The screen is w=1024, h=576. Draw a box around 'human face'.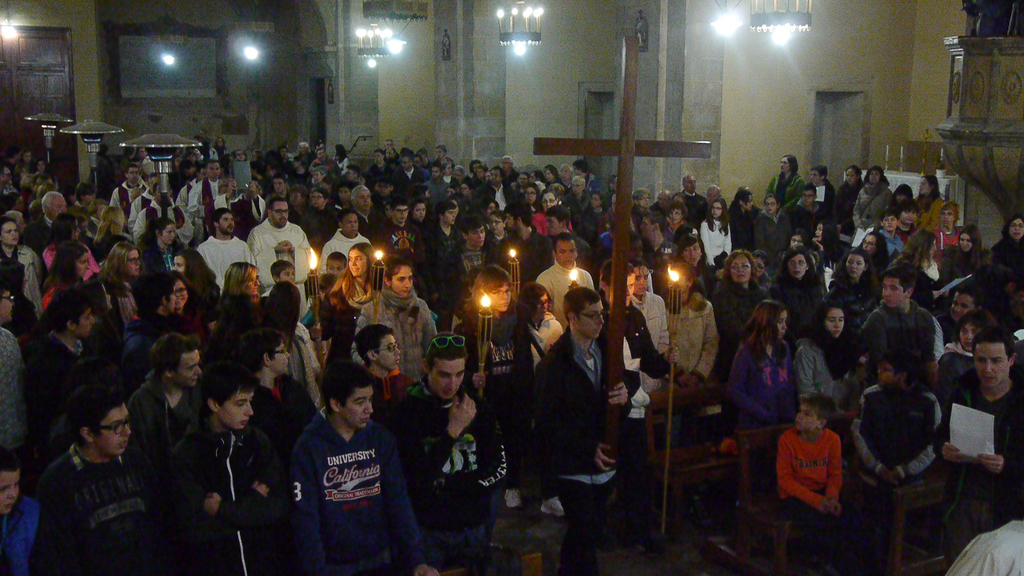
crop(77, 256, 92, 272).
